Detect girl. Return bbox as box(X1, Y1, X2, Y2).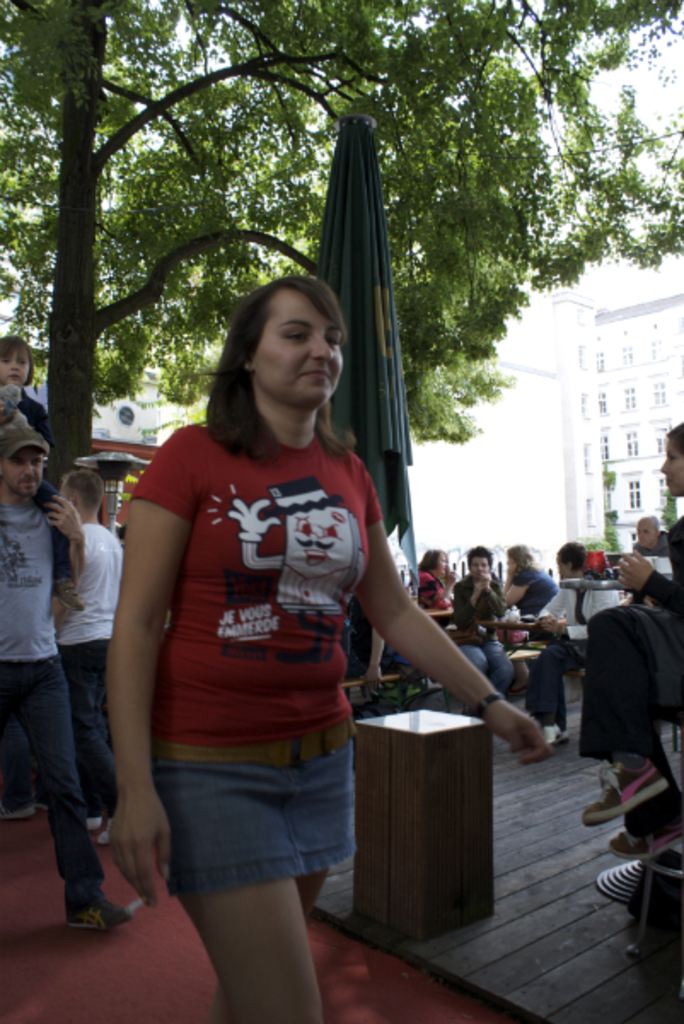
box(0, 331, 90, 611).
